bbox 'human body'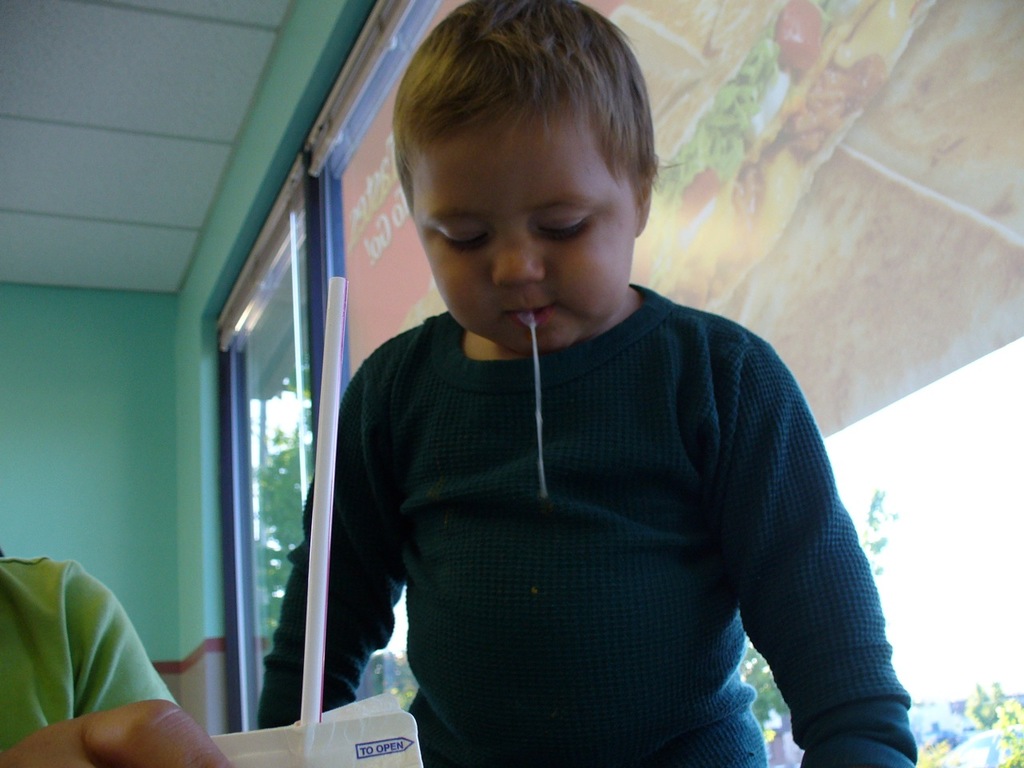
[259,0,916,767]
